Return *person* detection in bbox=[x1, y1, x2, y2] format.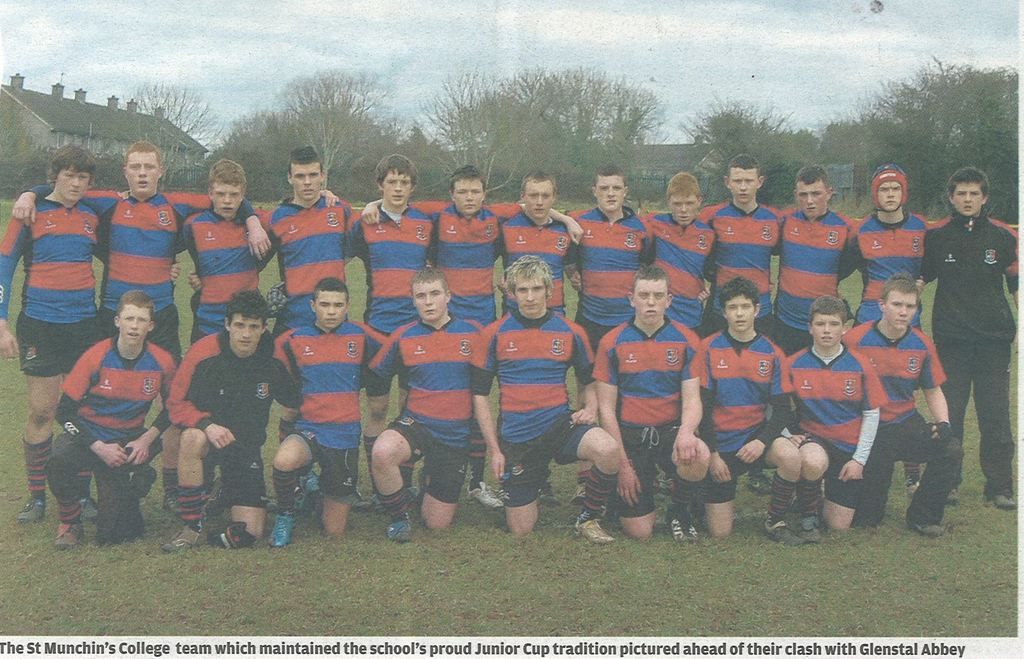
bbox=[269, 276, 385, 532].
